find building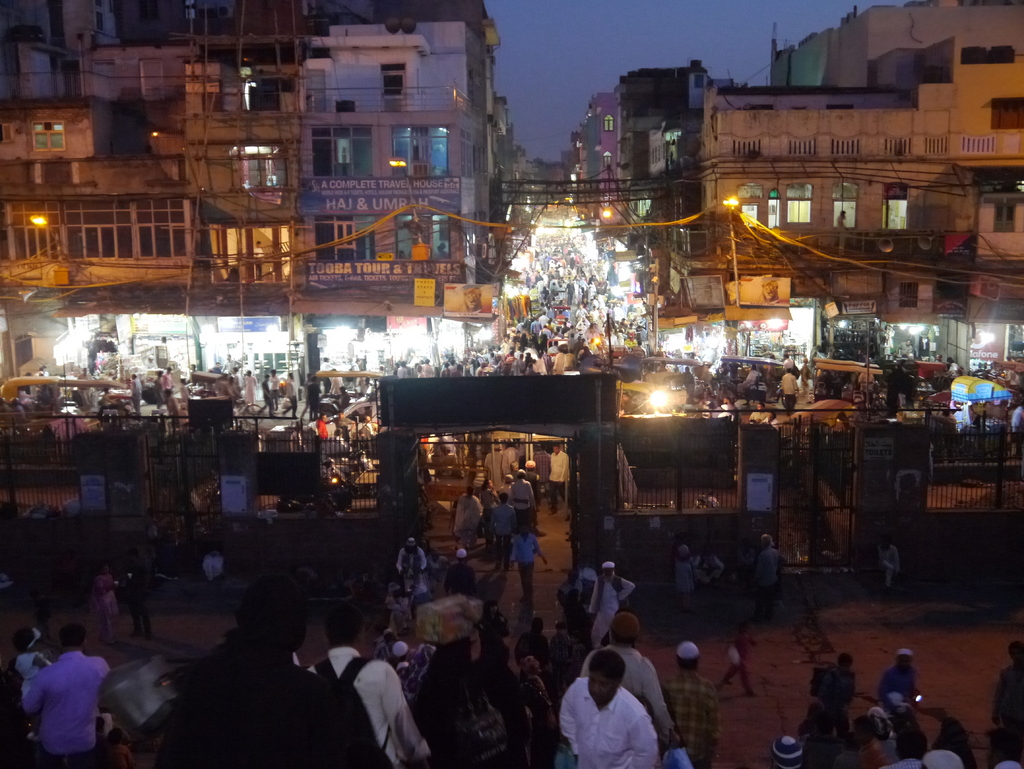
pyautogui.locateOnScreen(616, 0, 1023, 322)
